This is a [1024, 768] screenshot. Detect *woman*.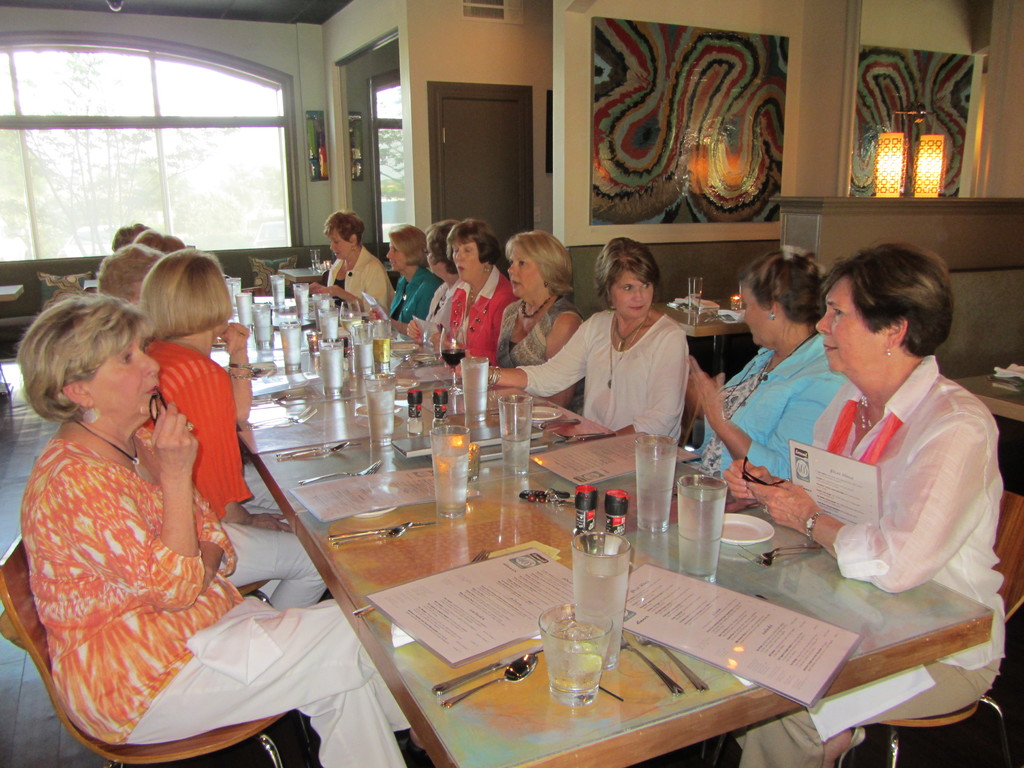
{"x1": 686, "y1": 250, "x2": 856, "y2": 486}.
